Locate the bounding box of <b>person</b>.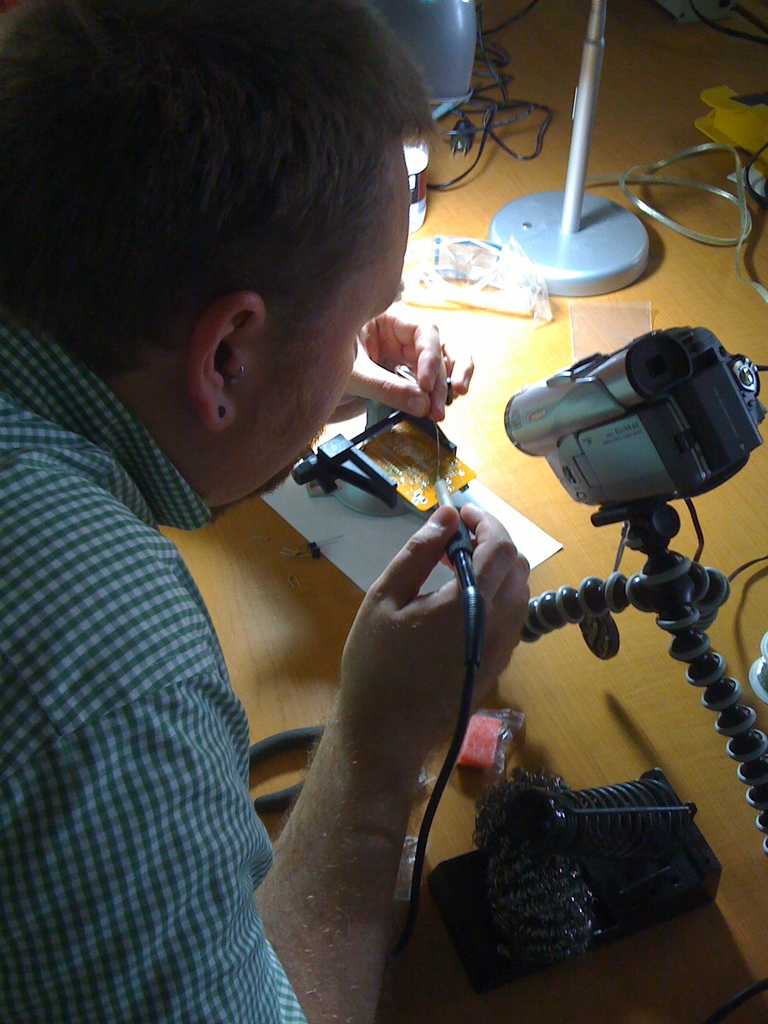
Bounding box: crop(0, 0, 535, 1023).
